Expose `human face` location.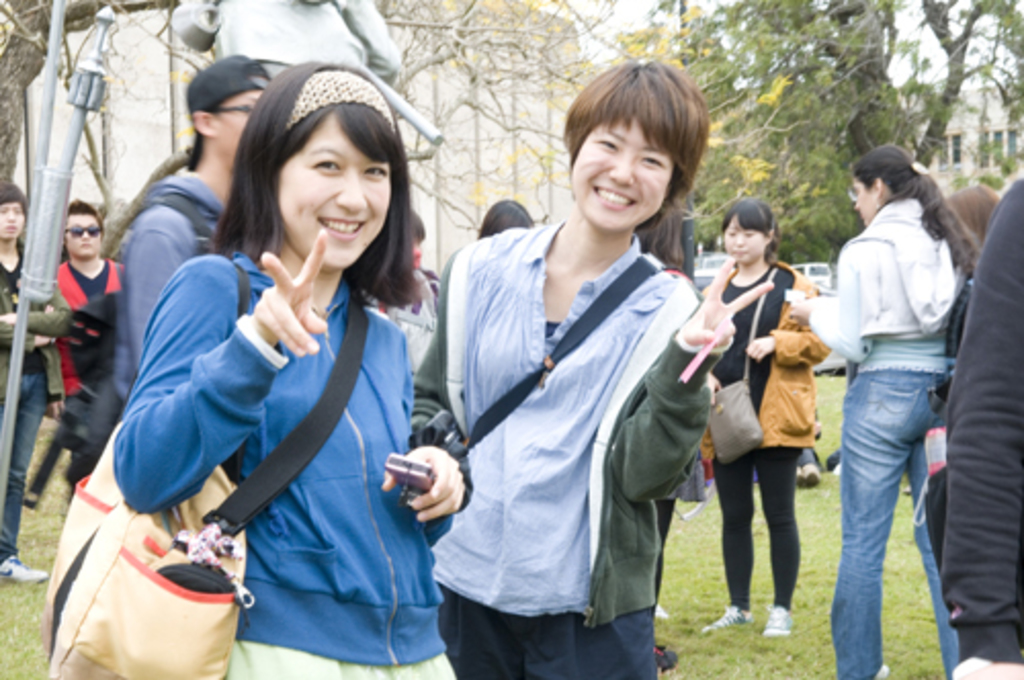
Exposed at [x1=274, y1=113, x2=393, y2=268].
